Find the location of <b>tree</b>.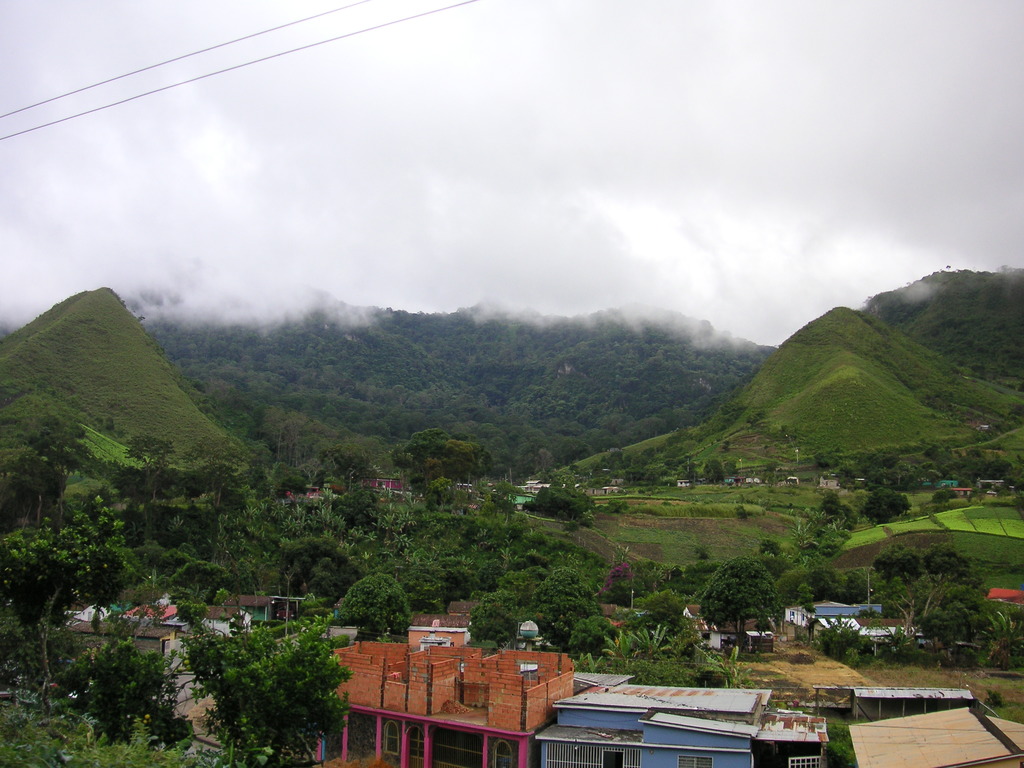
Location: [x1=429, y1=551, x2=479, y2=601].
